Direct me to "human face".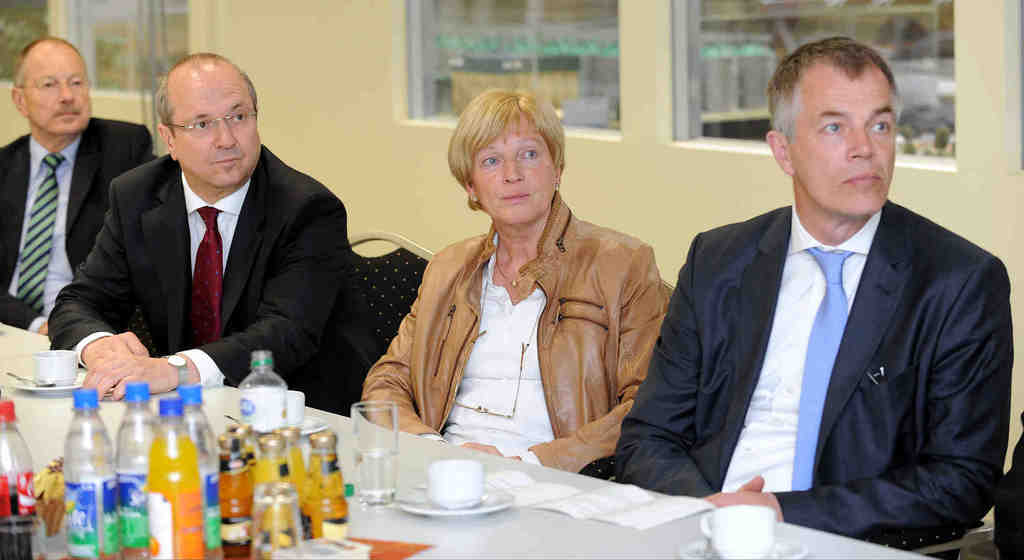
Direction: (left=22, top=53, right=93, bottom=136).
